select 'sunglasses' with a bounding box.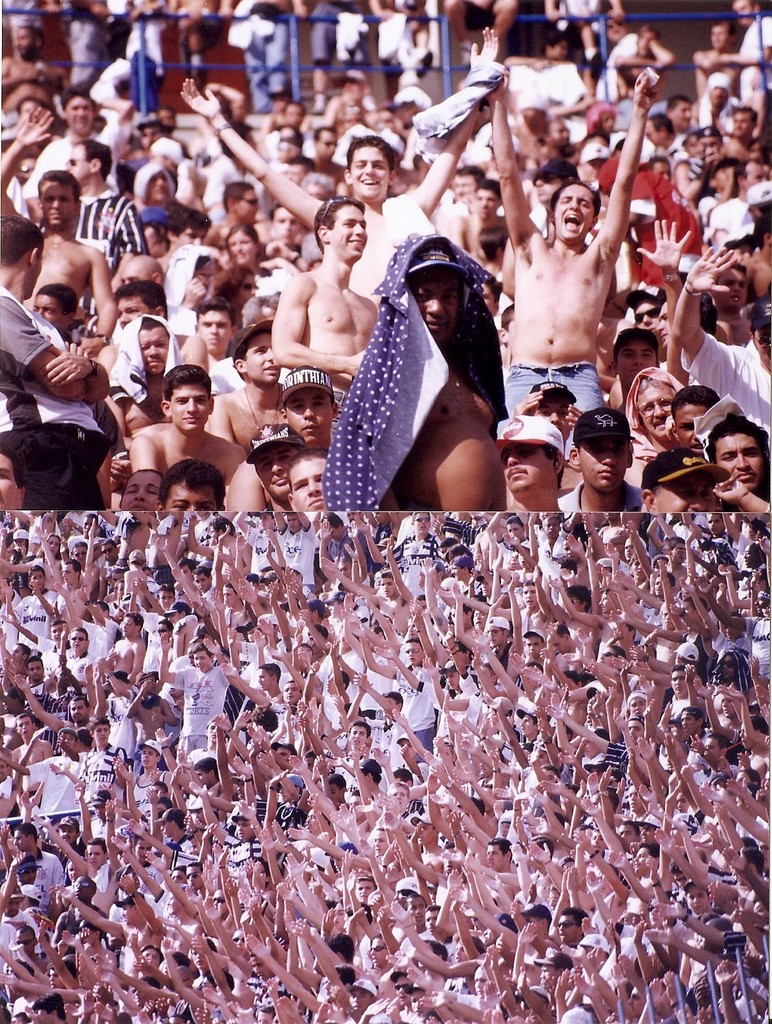
[x1=22, y1=869, x2=38, y2=874].
